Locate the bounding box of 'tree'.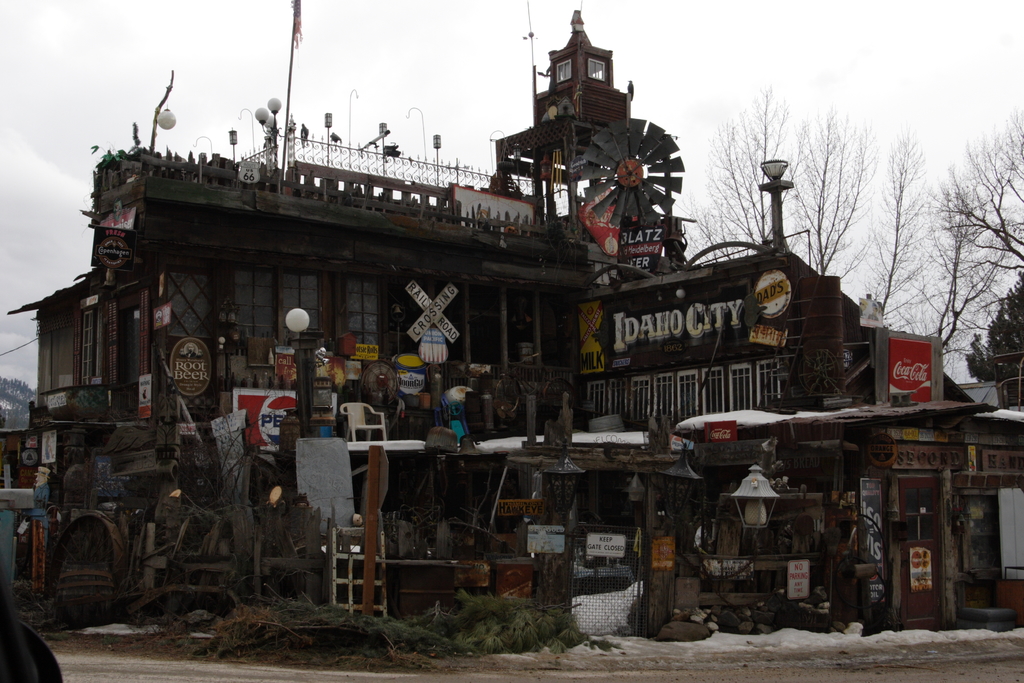
Bounding box: 967, 262, 1023, 408.
